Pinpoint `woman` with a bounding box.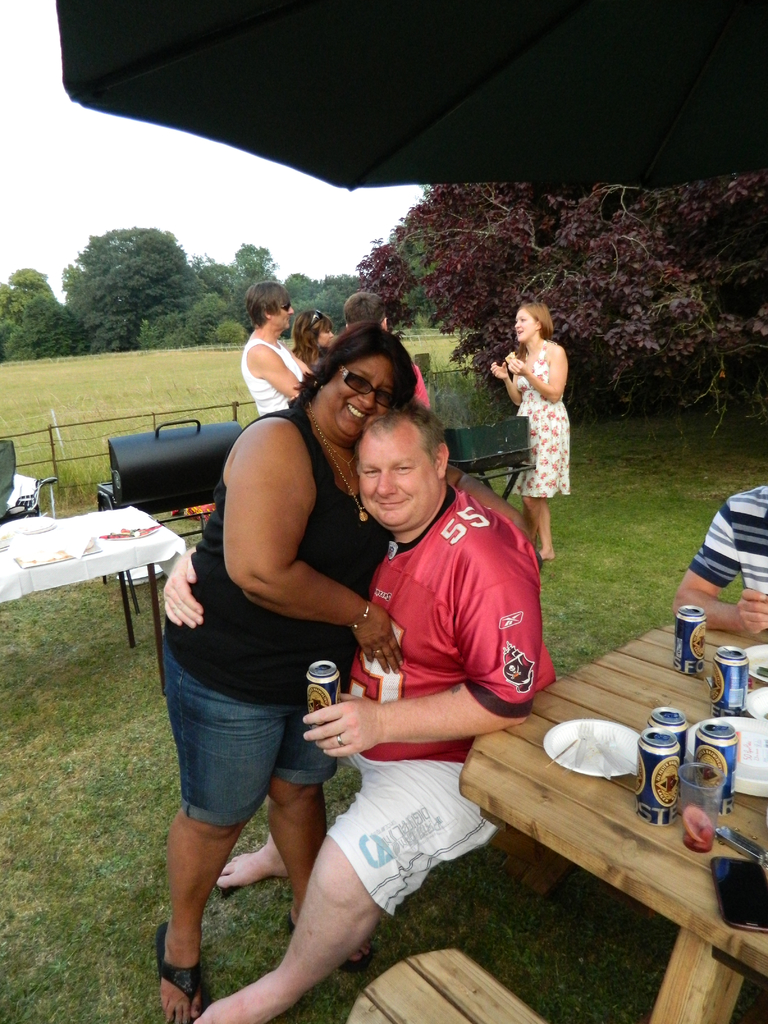
crop(492, 287, 592, 556).
